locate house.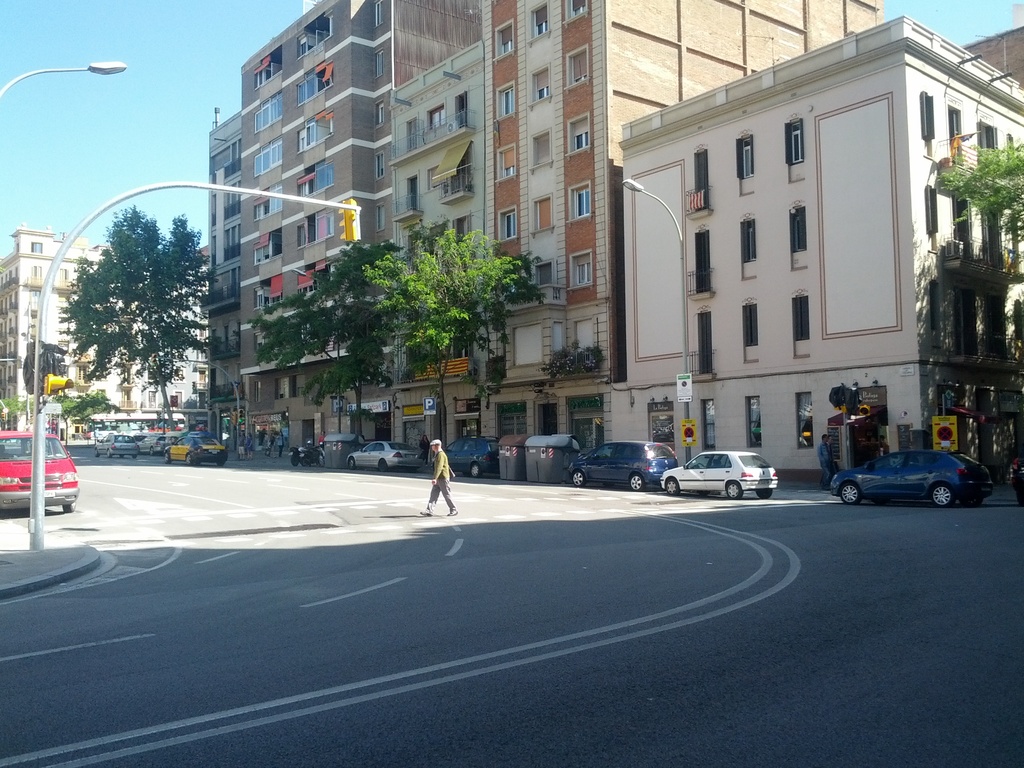
Bounding box: x1=212, y1=0, x2=379, y2=433.
